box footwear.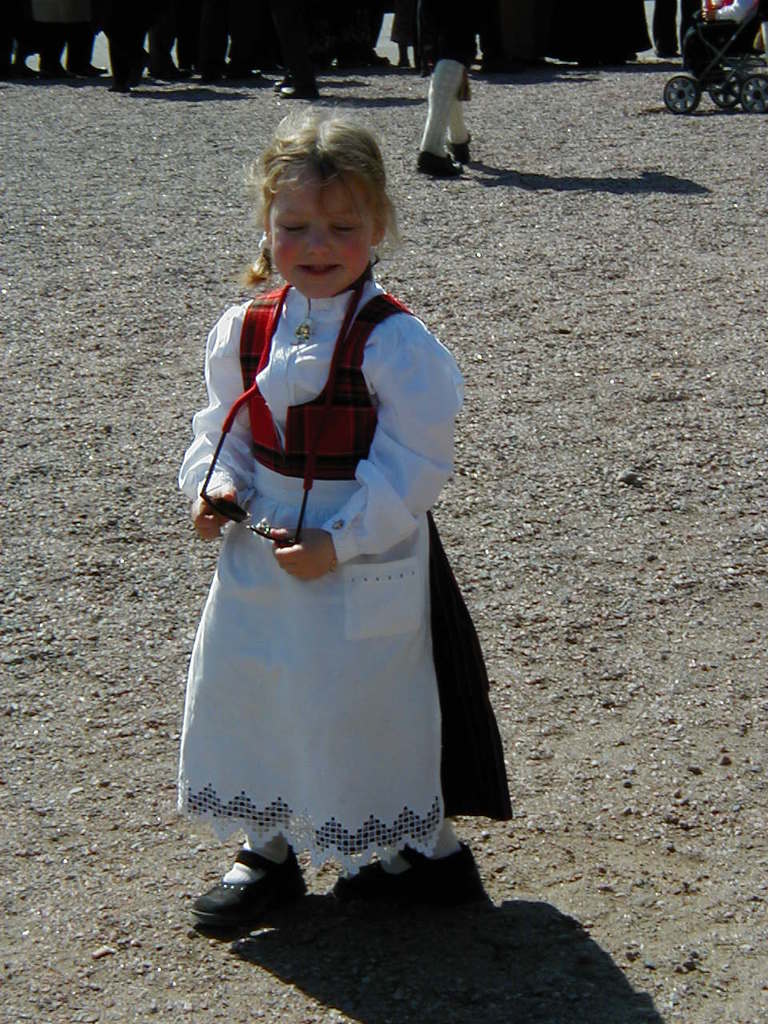
(310,852,482,922).
